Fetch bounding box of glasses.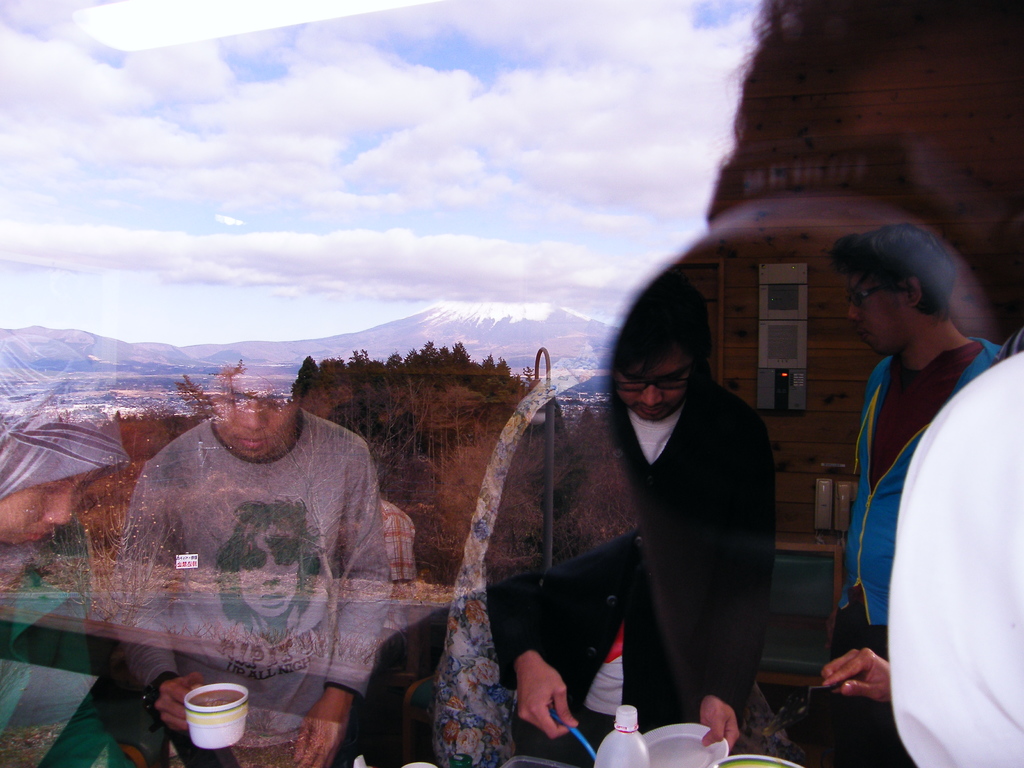
Bbox: [x1=601, y1=349, x2=710, y2=400].
